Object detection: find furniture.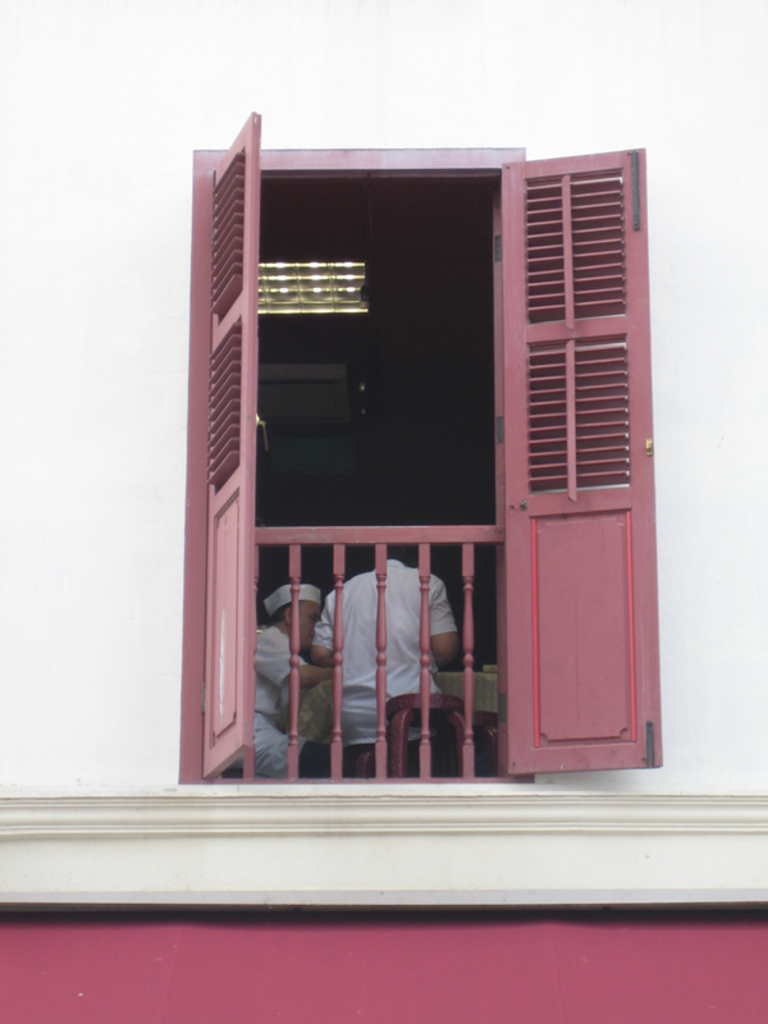
box=[371, 692, 494, 780].
